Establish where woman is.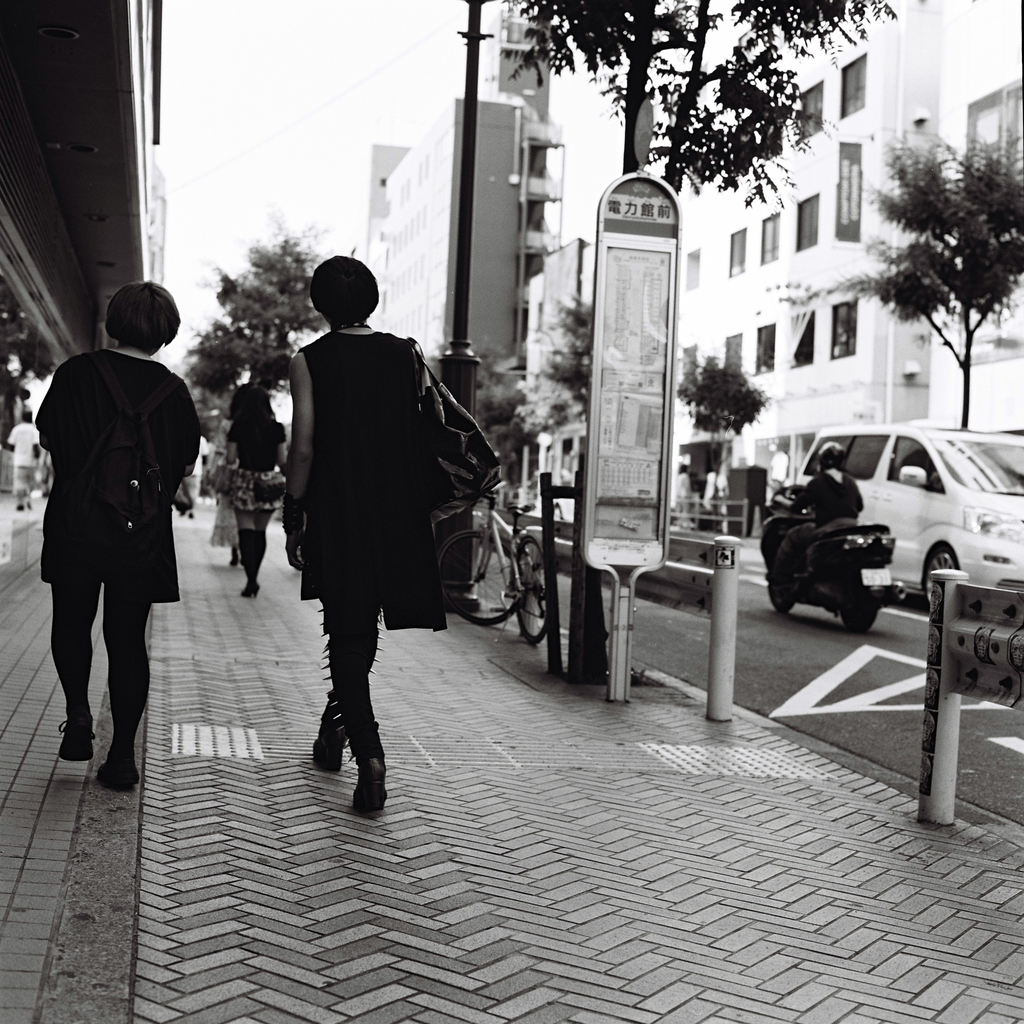
Established at locate(25, 280, 207, 796).
